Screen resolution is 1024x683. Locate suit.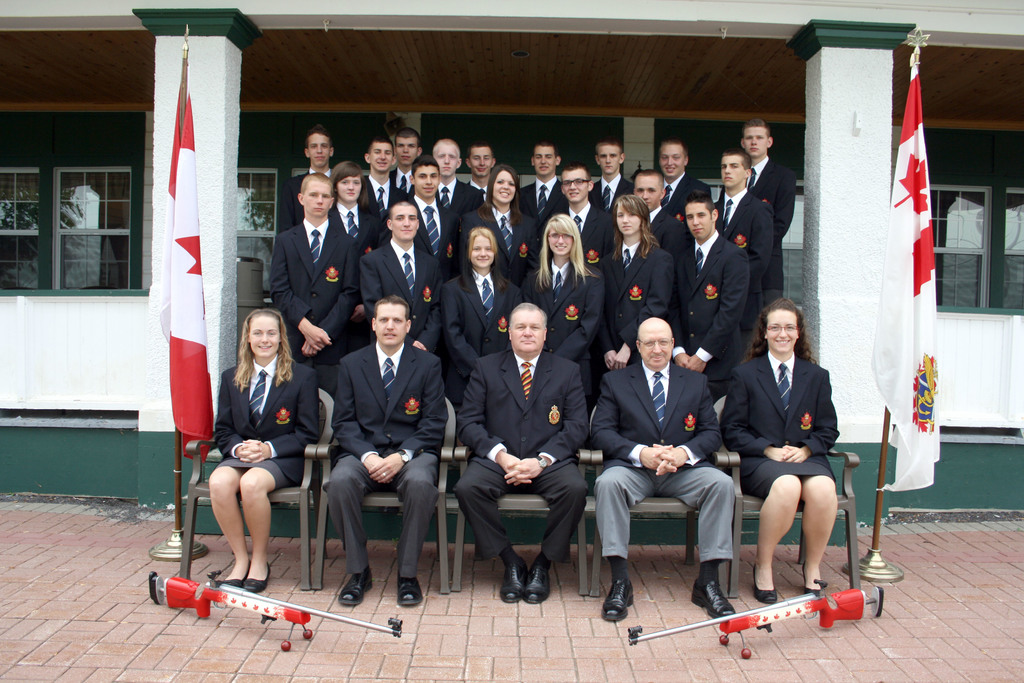
left=552, top=205, right=607, bottom=270.
